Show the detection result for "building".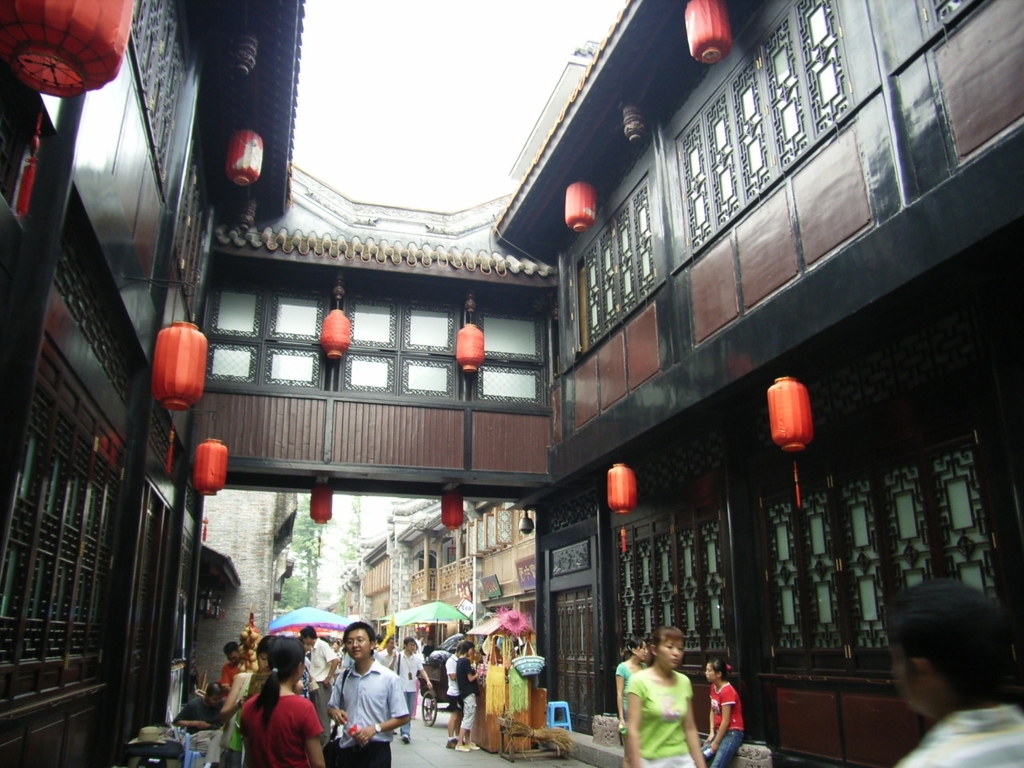
(x1=338, y1=500, x2=537, y2=652).
